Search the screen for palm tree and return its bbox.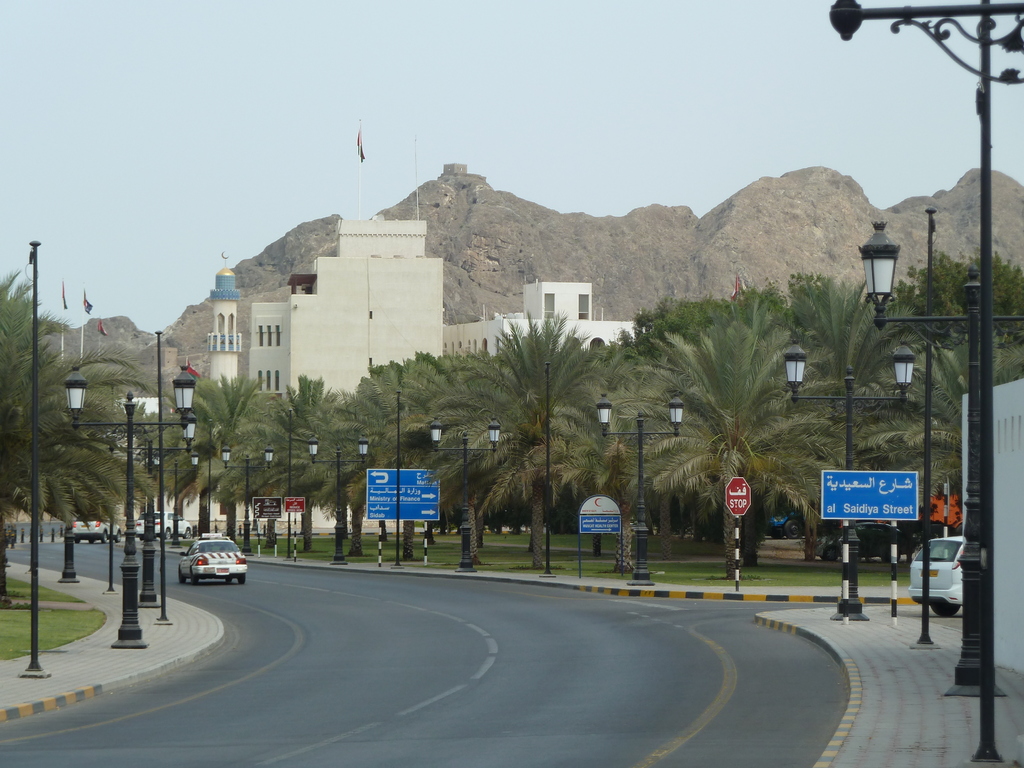
Found: l=806, t=303, r=897, b=564.
